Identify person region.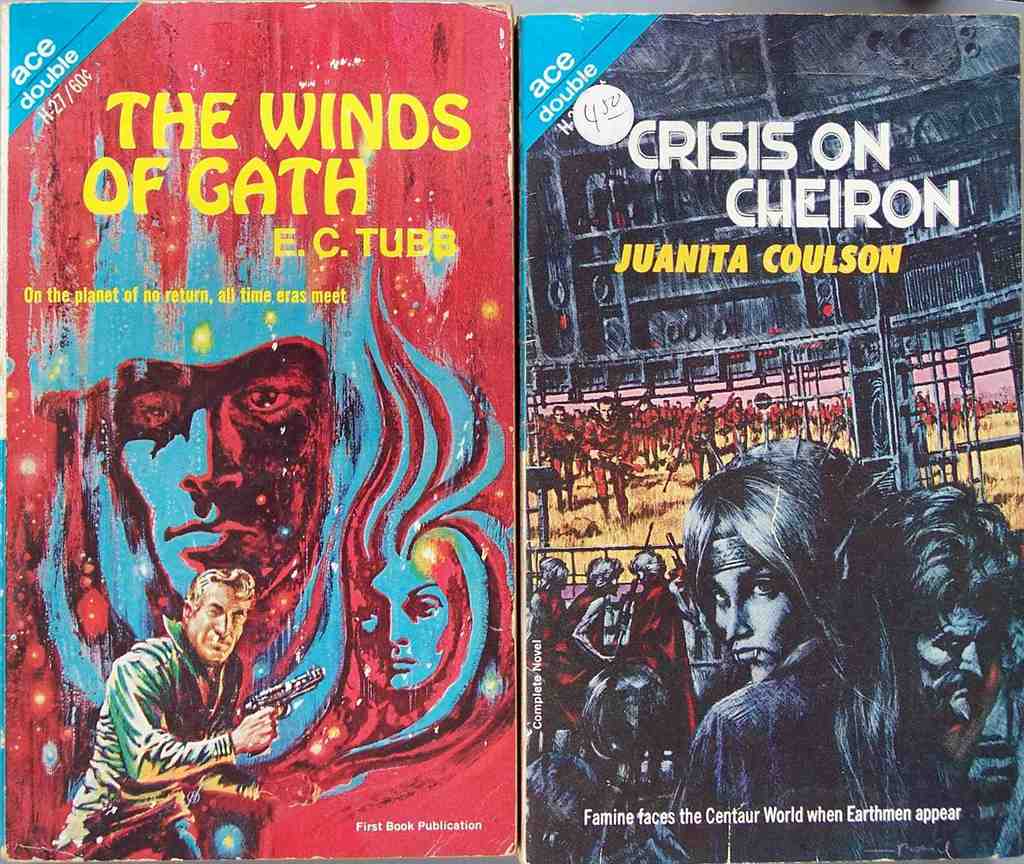
Region: [634,436,965,863].
